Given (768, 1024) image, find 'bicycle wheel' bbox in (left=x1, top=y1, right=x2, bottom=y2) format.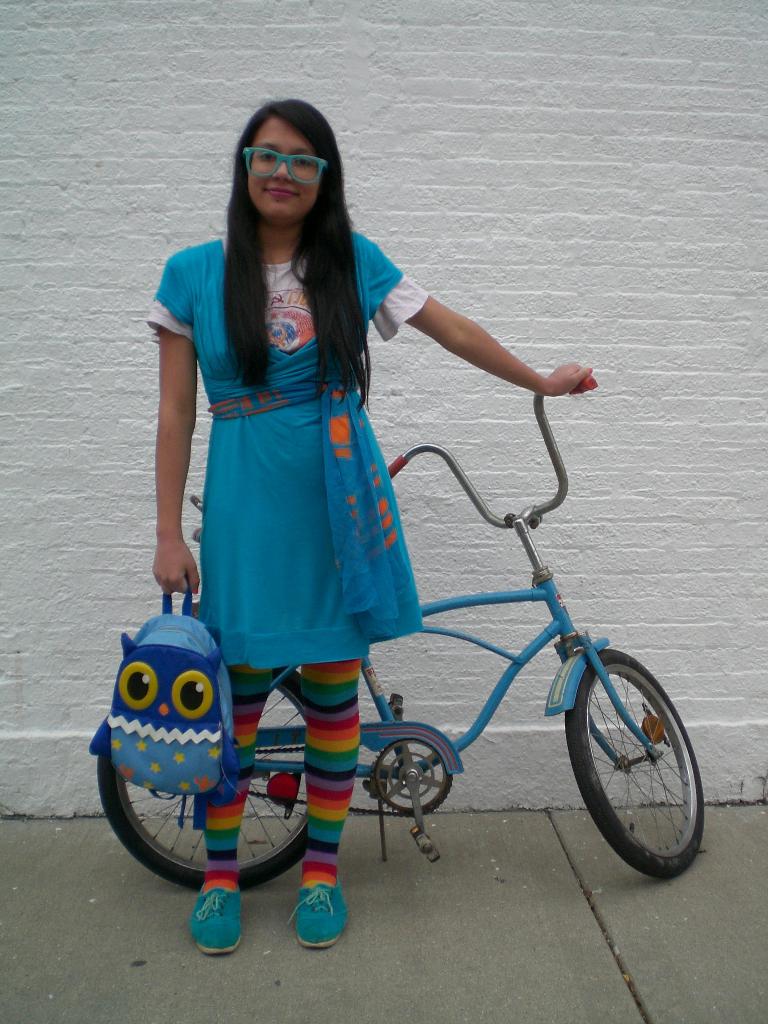
(left=96, top=669, right=320, bottom=886).
